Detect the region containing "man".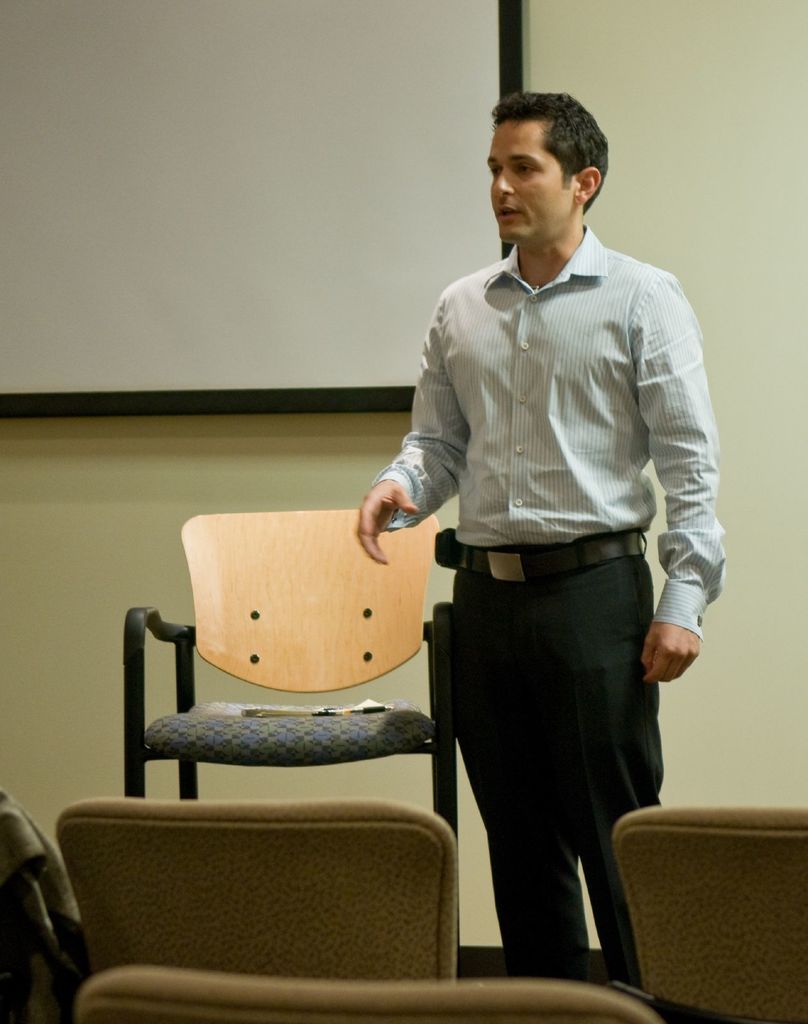
rect(364, 81, 731, 986).
